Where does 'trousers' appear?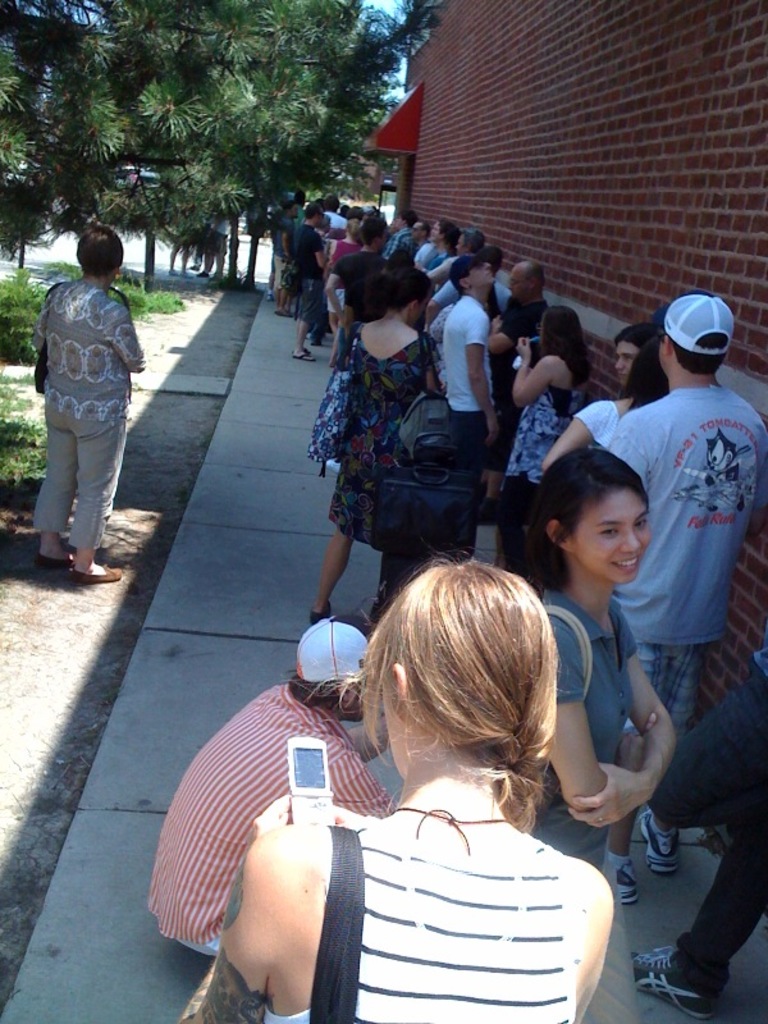
Appears at <region>449, 407, 489, 558</region>.
